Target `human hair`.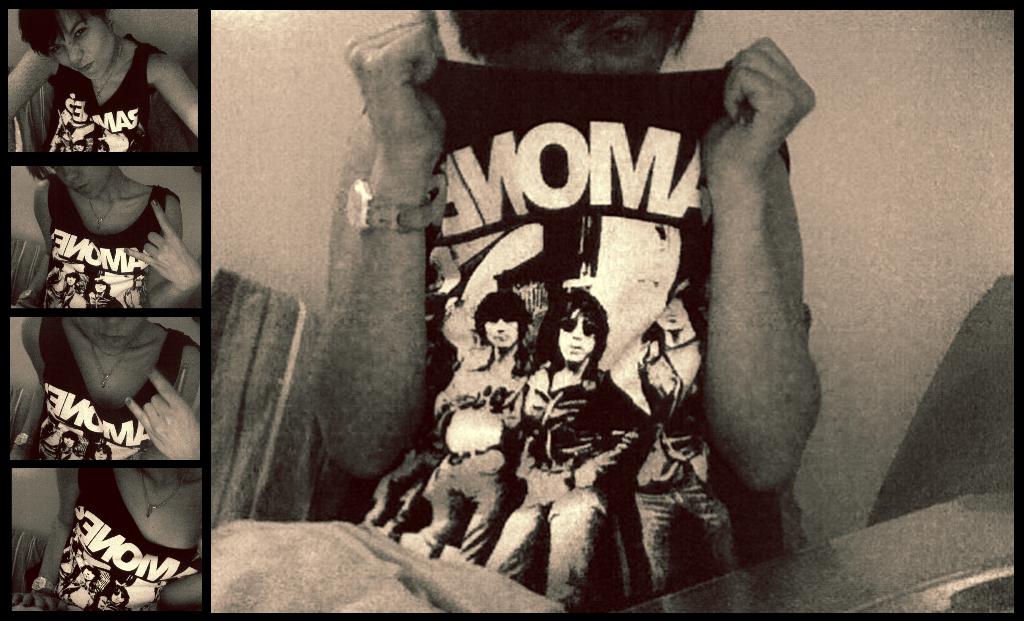
Target region: 543/294/607/376.
